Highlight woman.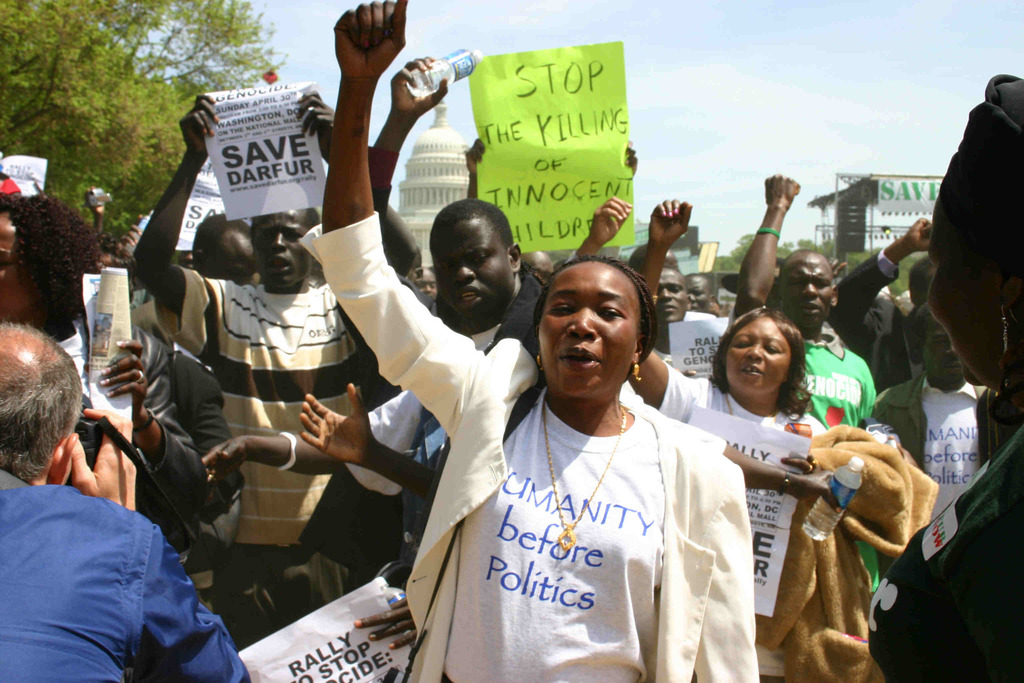
Highlighted region: rect(625, 199, 851, 682).
